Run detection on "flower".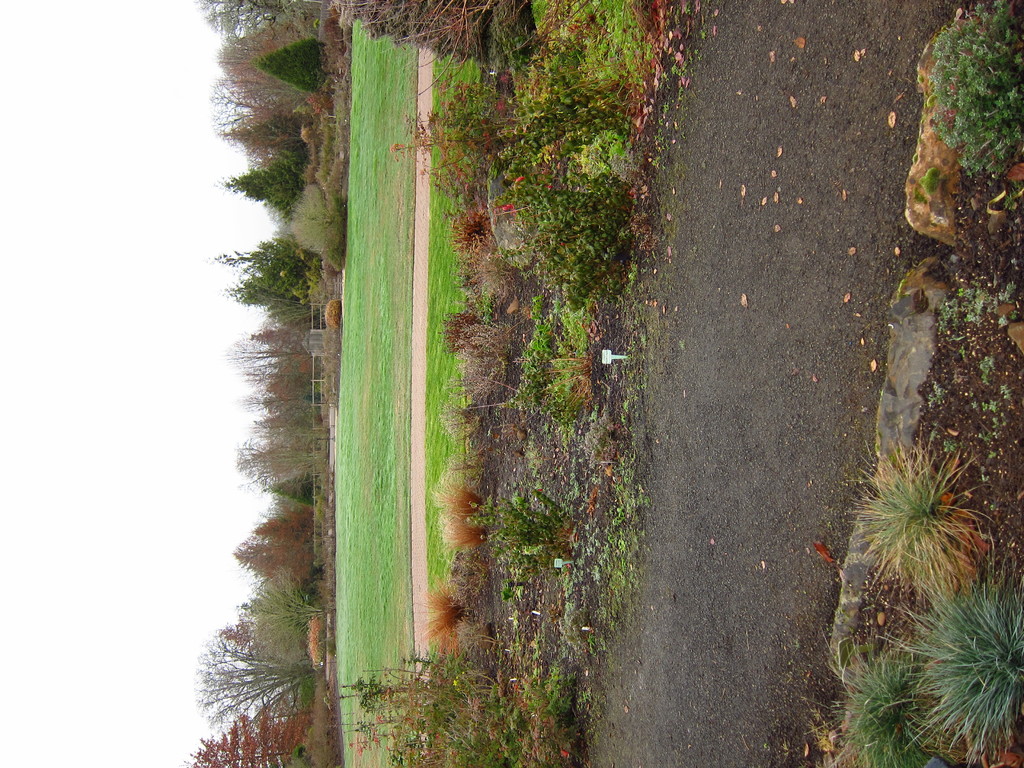
Result: <box>511,177,524,185</box>.
